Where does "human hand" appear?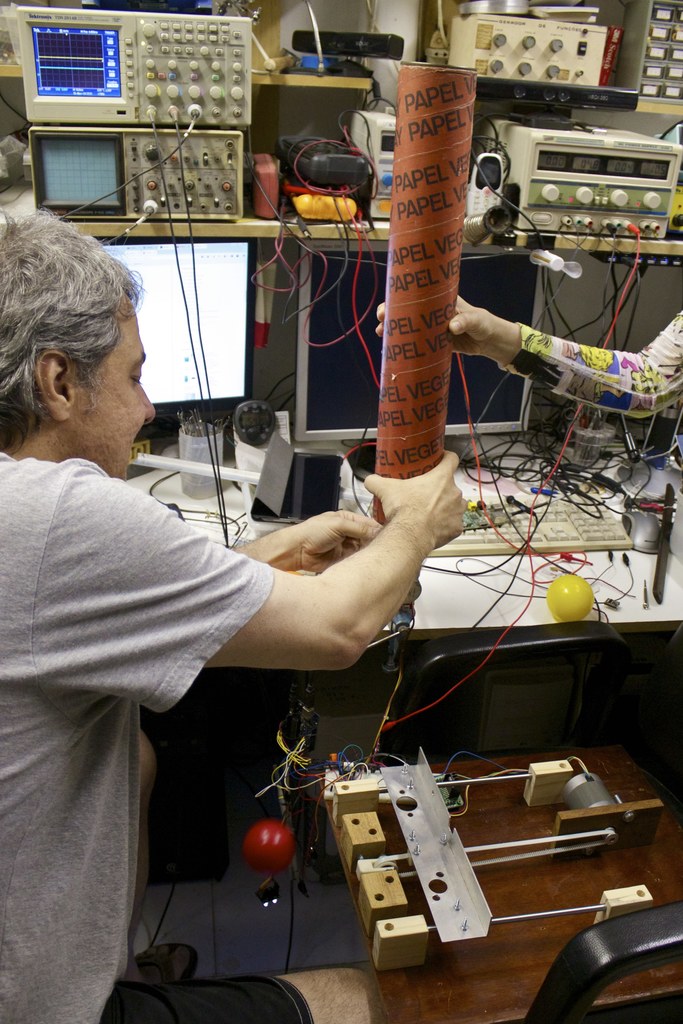
Appears at x1=372, y1=295, x2=500, y2=358.
